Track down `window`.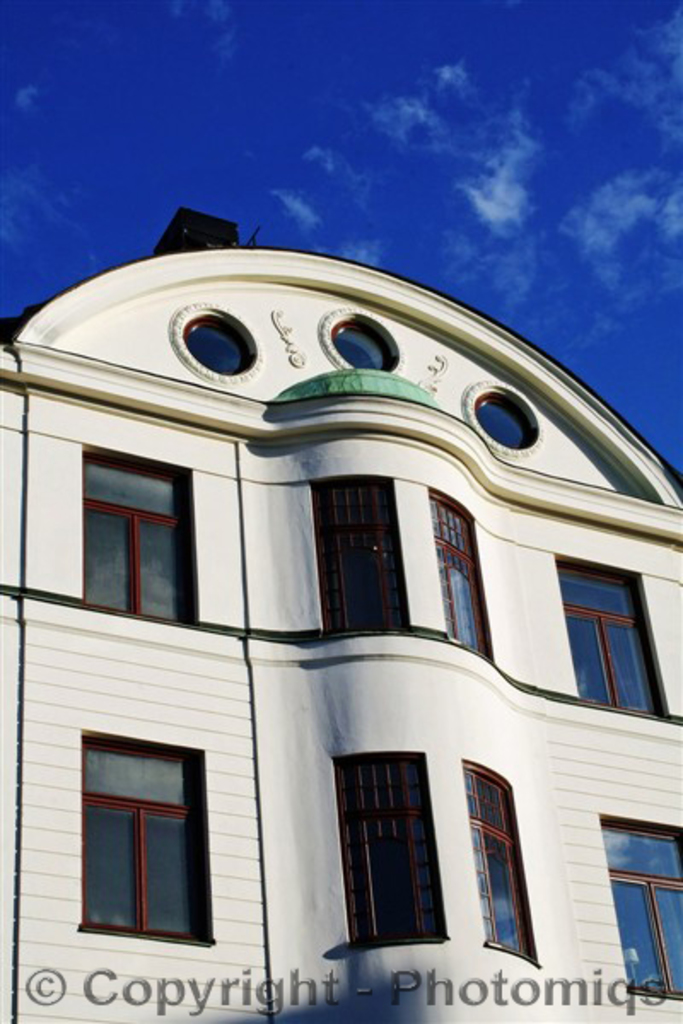
Tracked to 558/567/663/708.
